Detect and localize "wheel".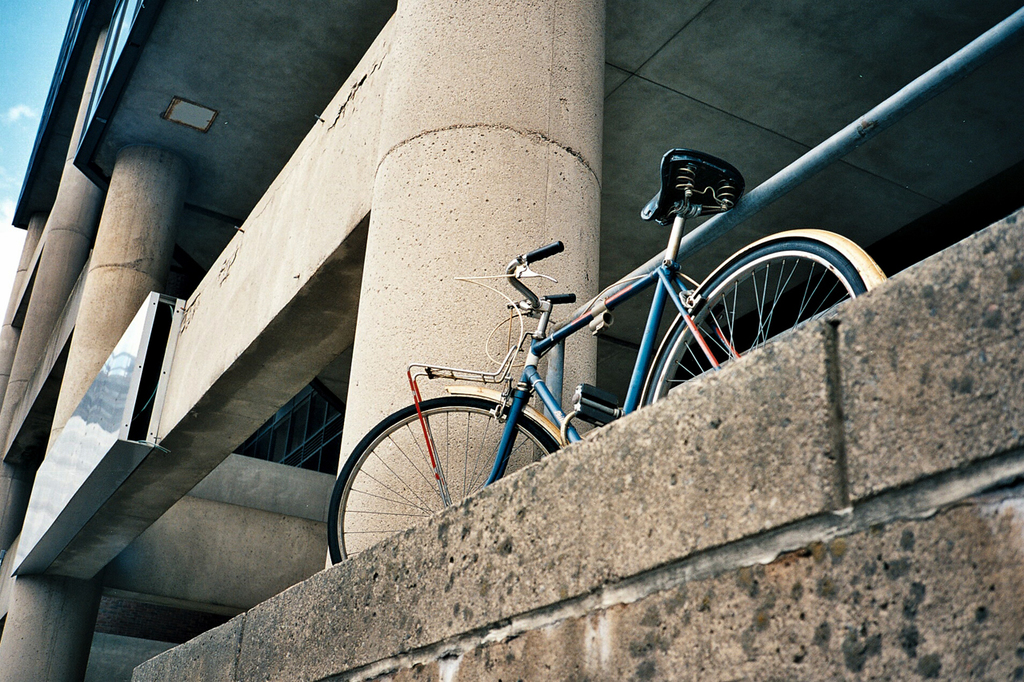
Localized at <bbox>330, 391, 531, 550</bbox>.
